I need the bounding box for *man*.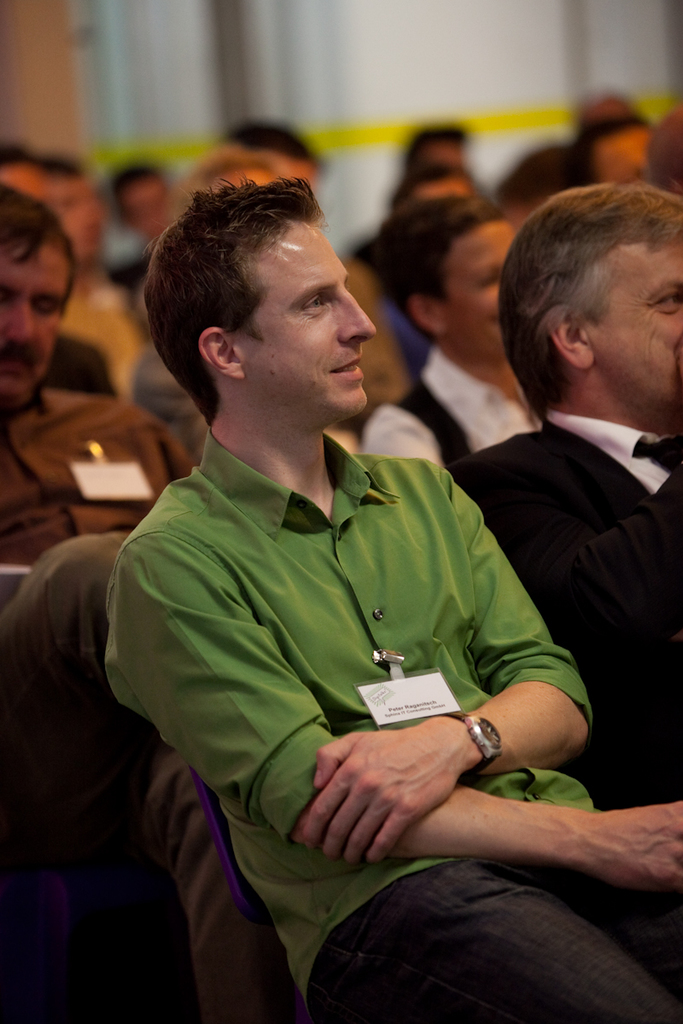
Here it is: <bbox>447, 178, 681, 807</bbox>.
